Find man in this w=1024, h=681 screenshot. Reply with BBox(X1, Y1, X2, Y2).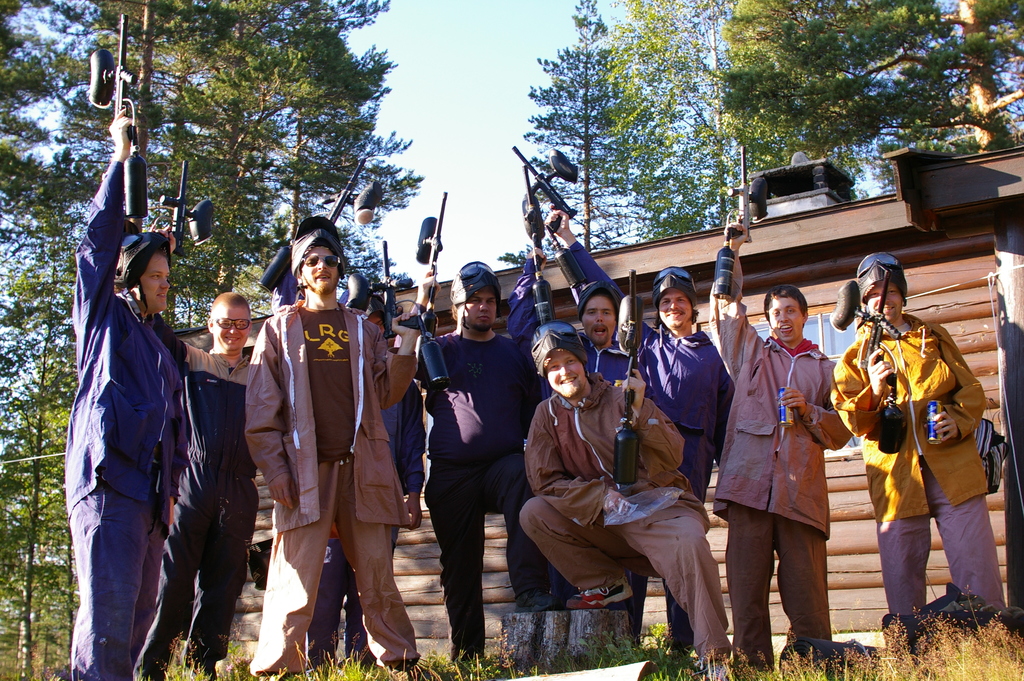
BBox(314, 288, 429, 670).
